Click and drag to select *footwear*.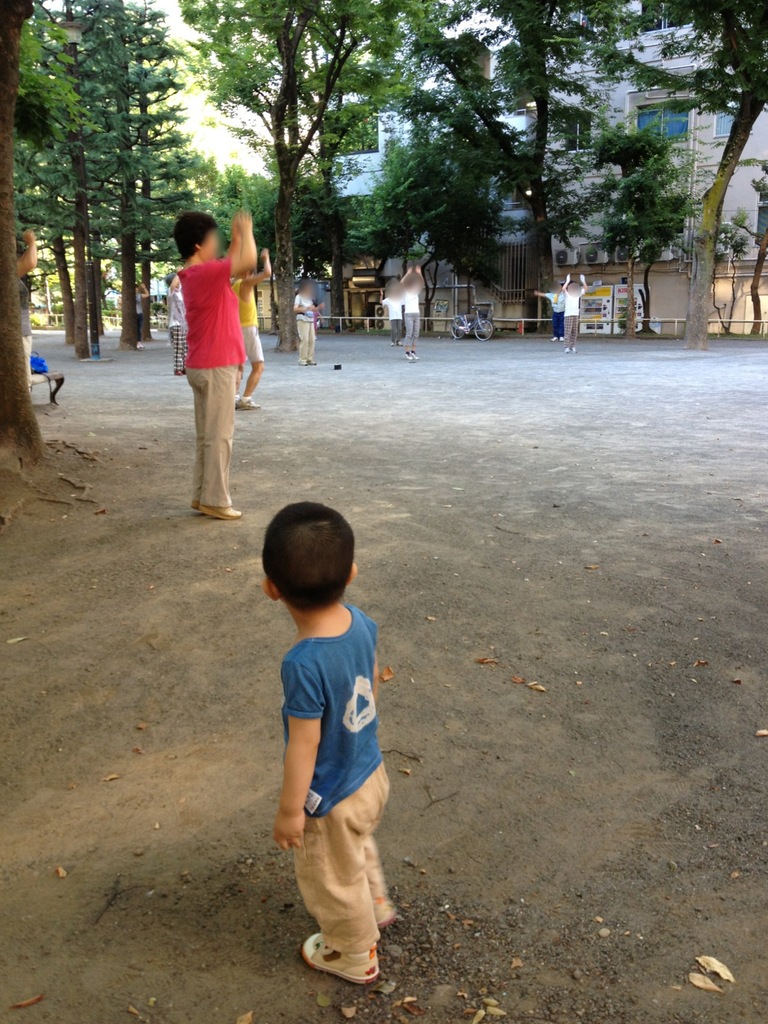
Selection: {"left": 403, "top": 350, "right": 412, "bottom": 361}.
